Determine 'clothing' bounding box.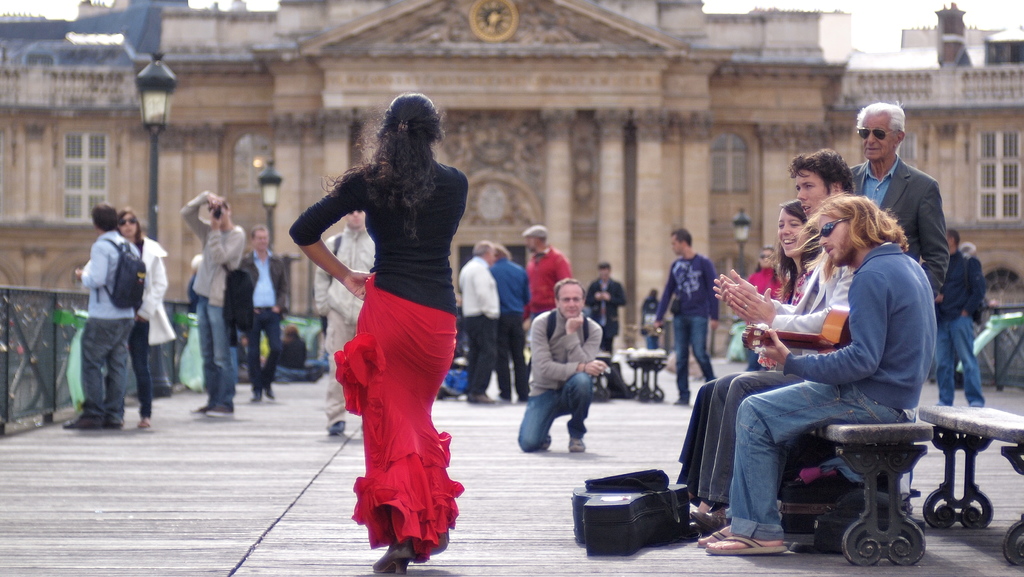
Determined: <bbox>699, 235, 854, 507</bbox>.
